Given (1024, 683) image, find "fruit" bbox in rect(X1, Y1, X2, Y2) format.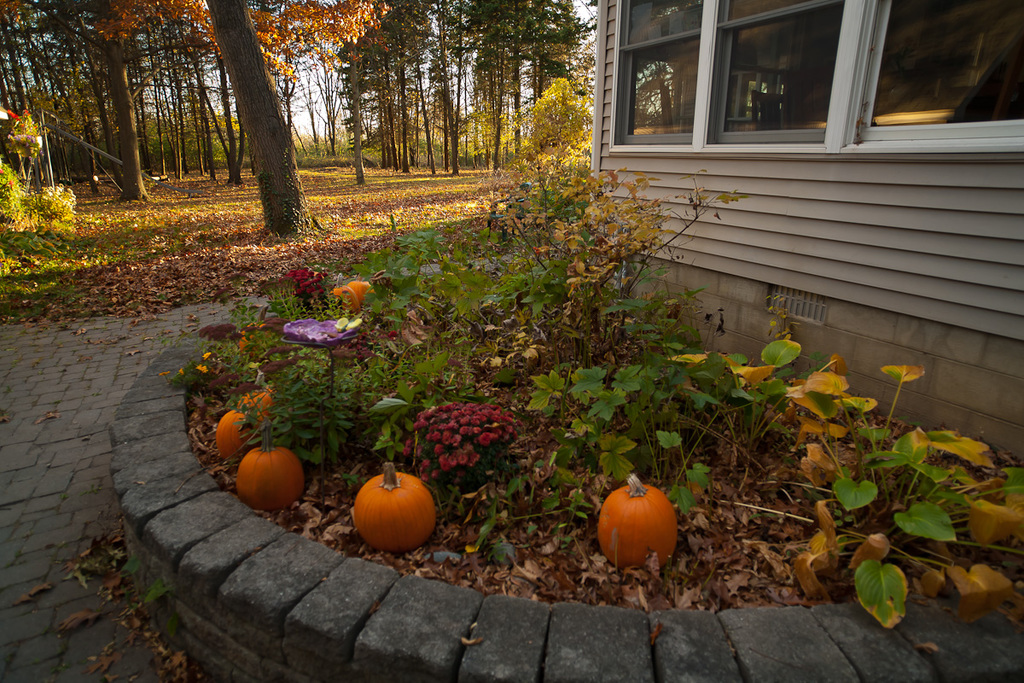
rect(212, 408, 265, 461).
